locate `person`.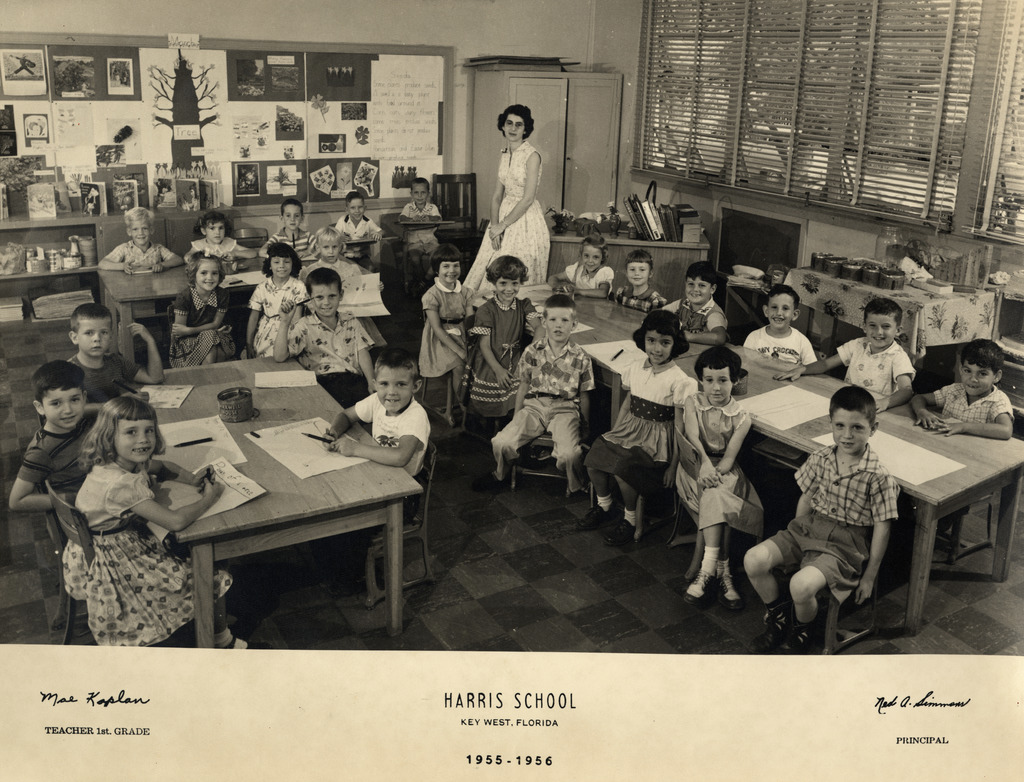
Bounding box: [323,346,431,601].
